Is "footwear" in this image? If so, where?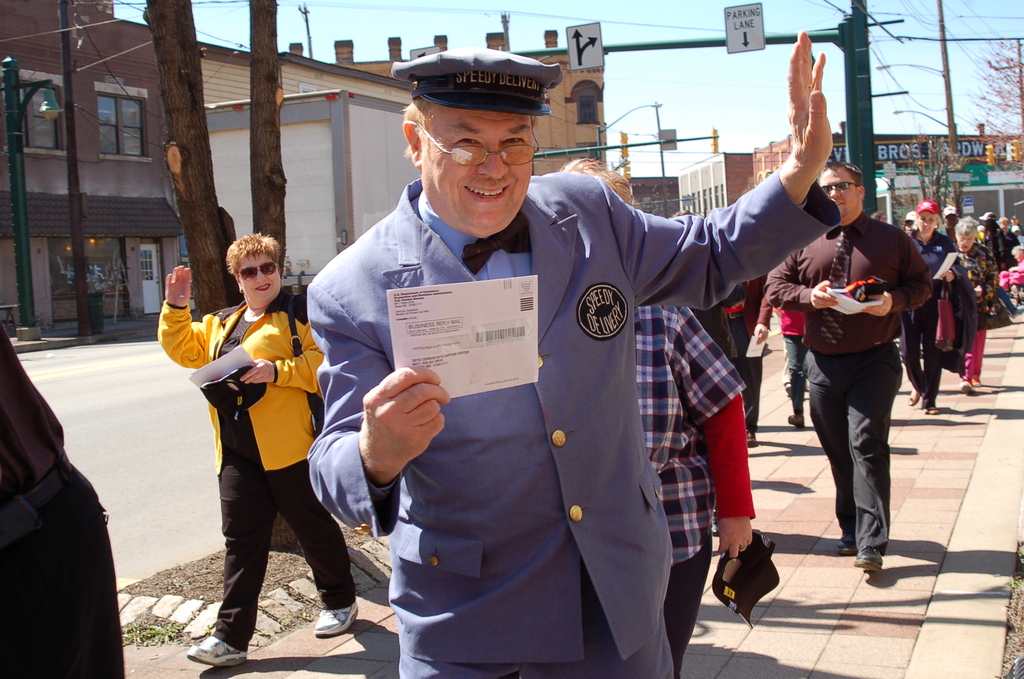
Yes, at <region>189, 637, 249, 669</region>.
